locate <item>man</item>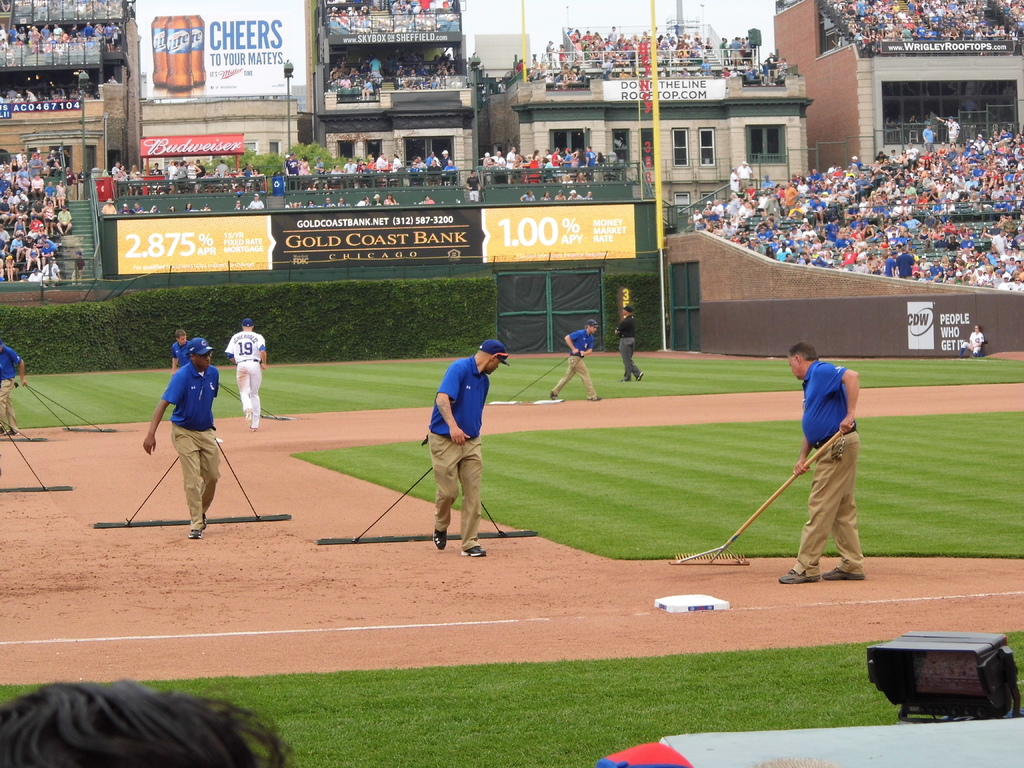
bbox=(250, 189, 261, 209)
